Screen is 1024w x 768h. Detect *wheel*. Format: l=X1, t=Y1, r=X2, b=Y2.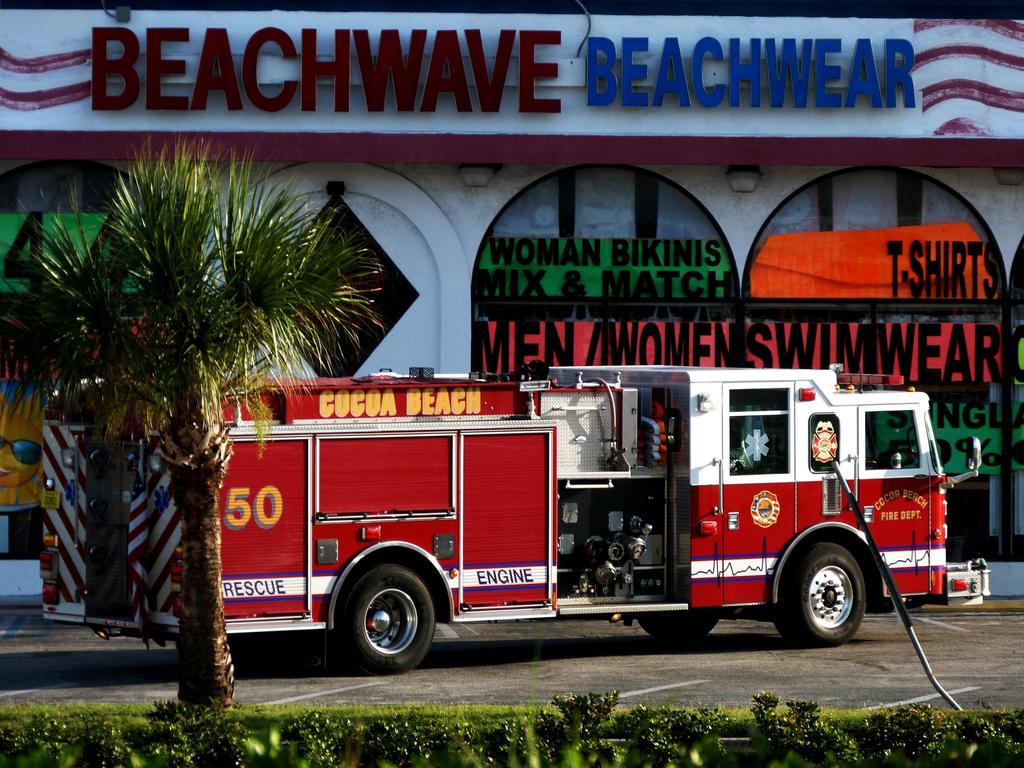
l=644, t=606, r=727, b=637.
